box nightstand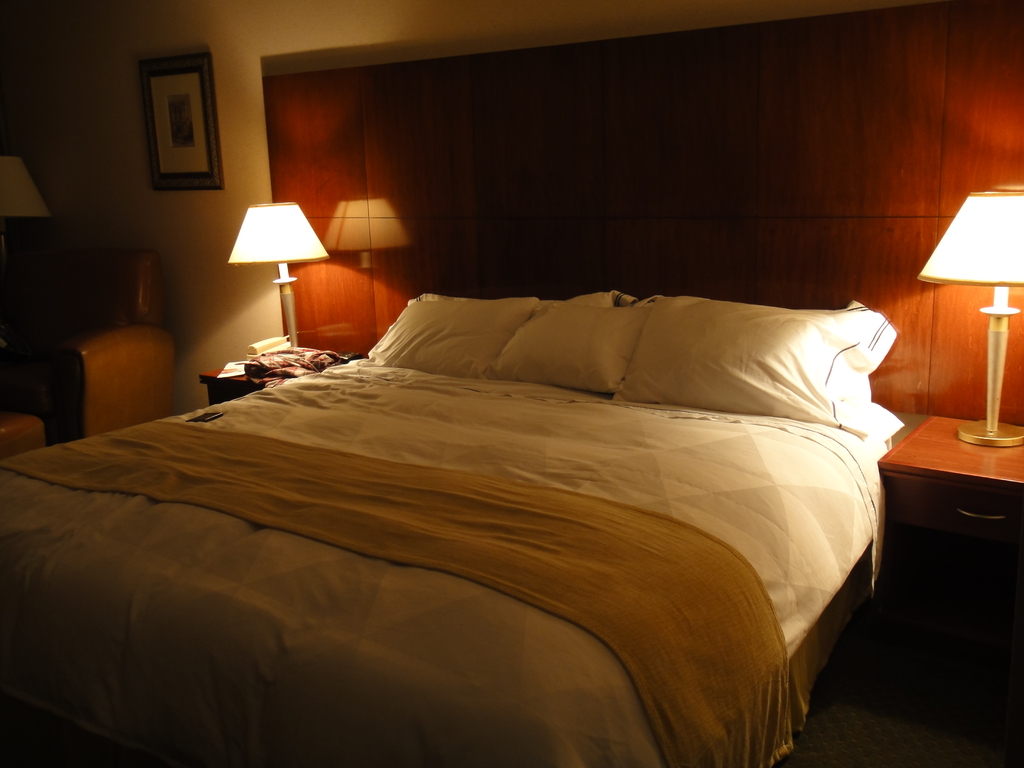
[x1=198, y1=339, x2=358, y2=384]
